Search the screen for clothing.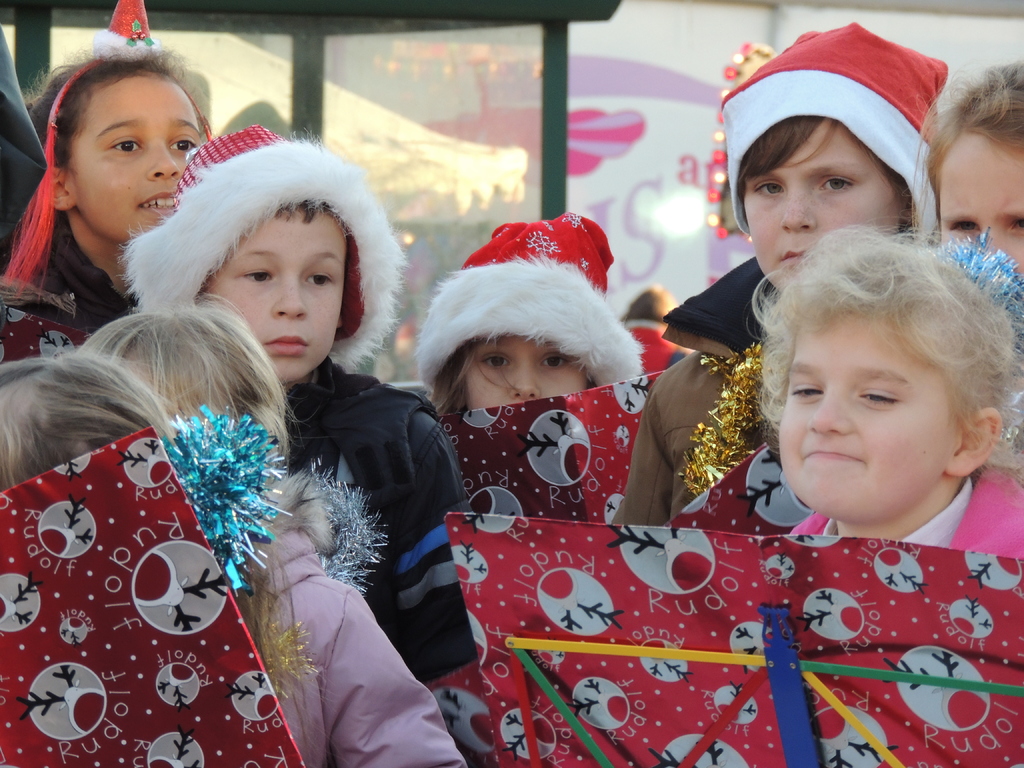
Found at x1=228, y1=460, x2=467, y2=767.
